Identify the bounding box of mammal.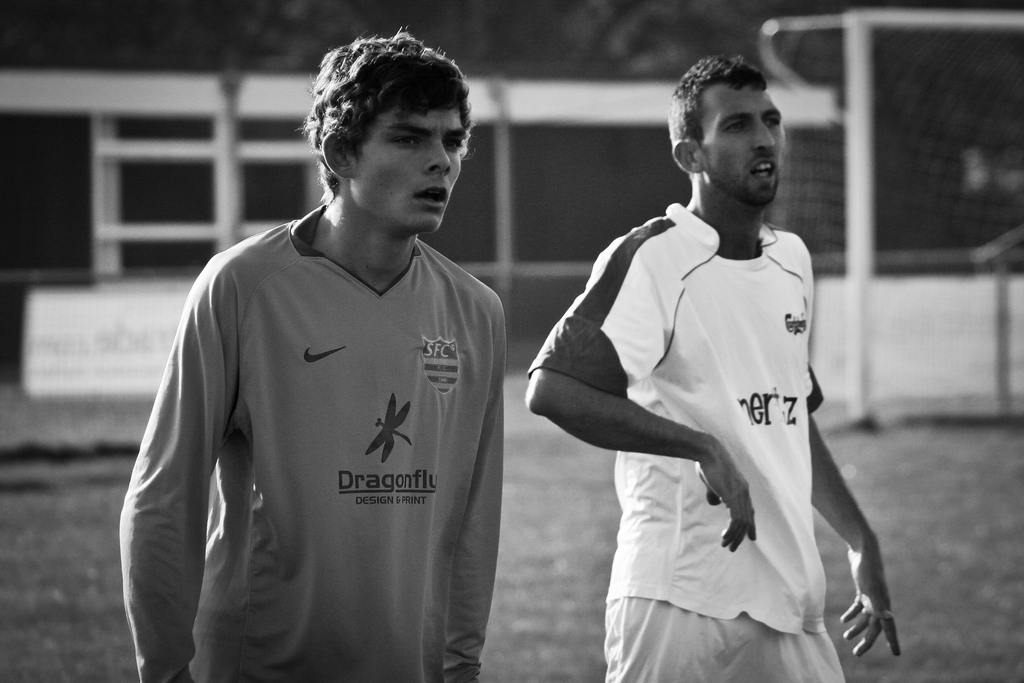
detection(118, 26, 505, 682).
